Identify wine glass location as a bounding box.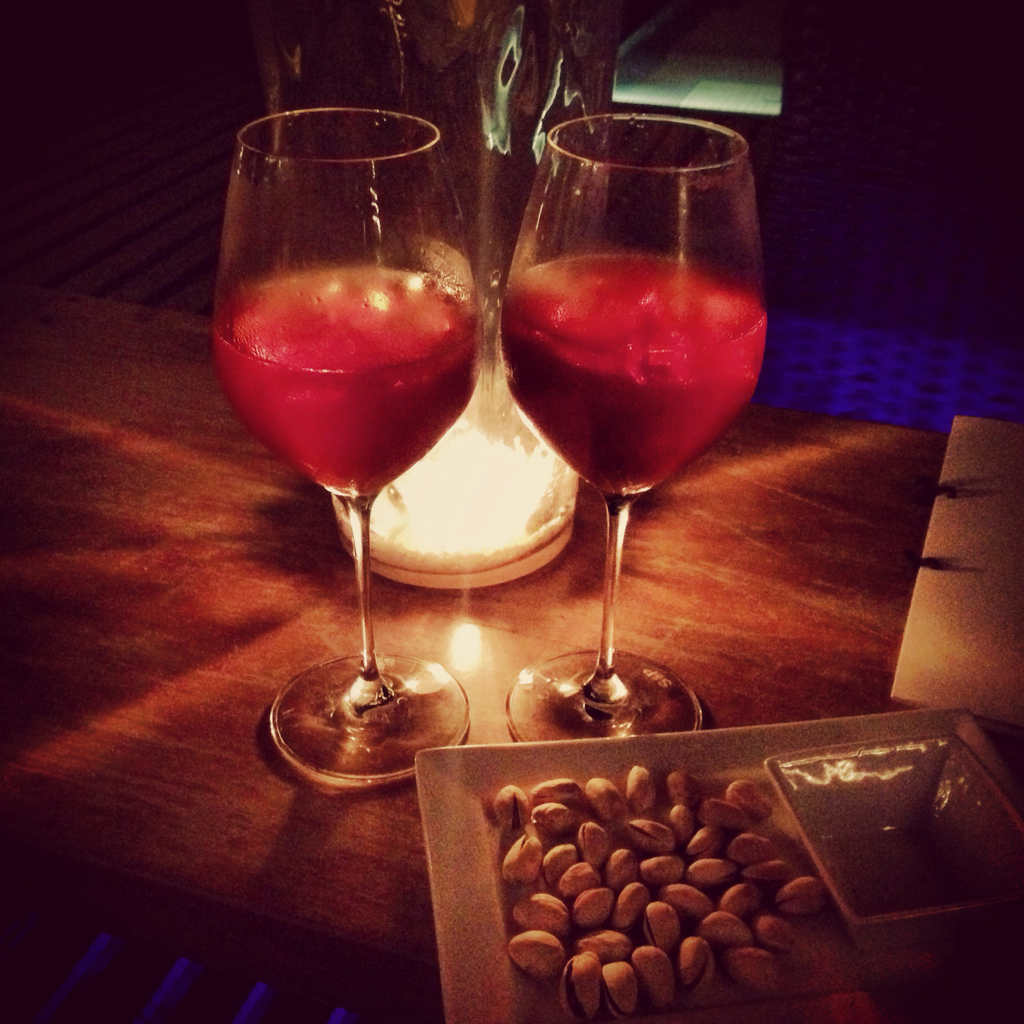
bbox=(209, 113, 484, 781).
